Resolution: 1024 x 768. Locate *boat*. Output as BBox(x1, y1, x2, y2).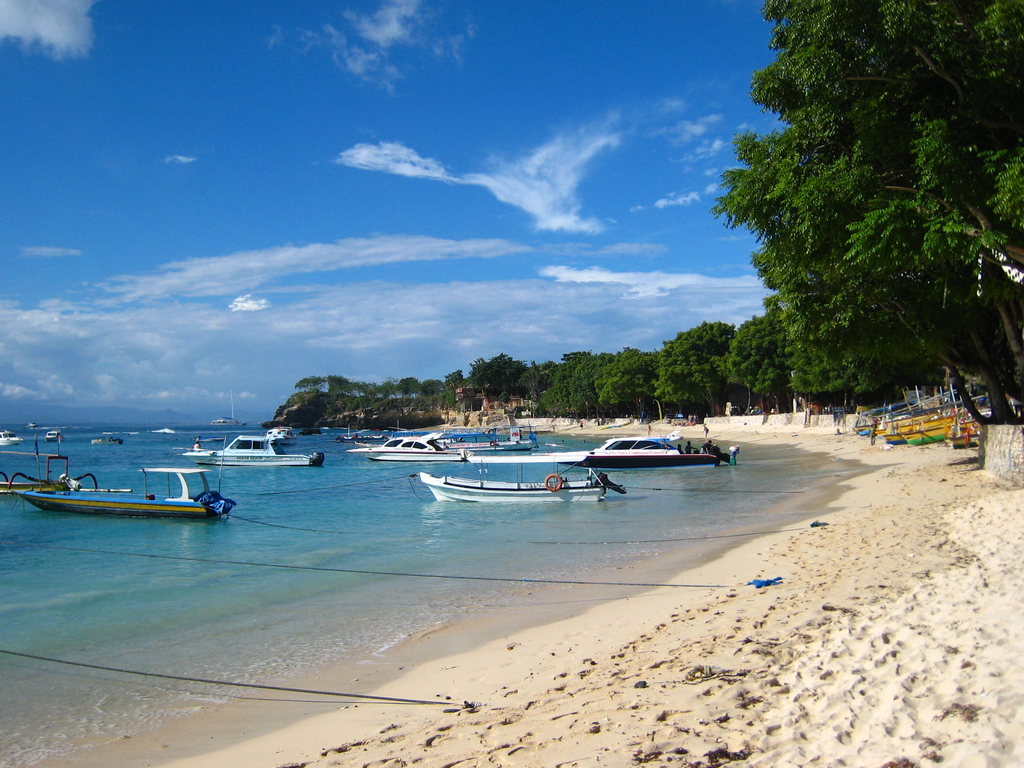
BBox(346, 420, 538, 454).
